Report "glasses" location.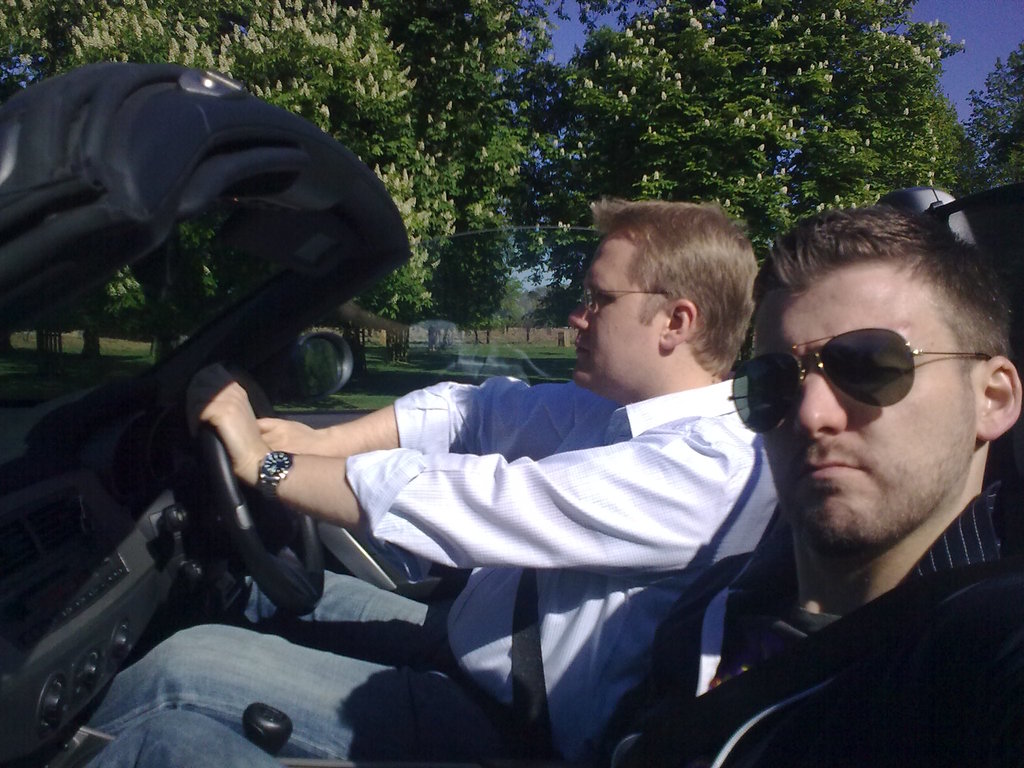
Report: 721:324:991:435.
